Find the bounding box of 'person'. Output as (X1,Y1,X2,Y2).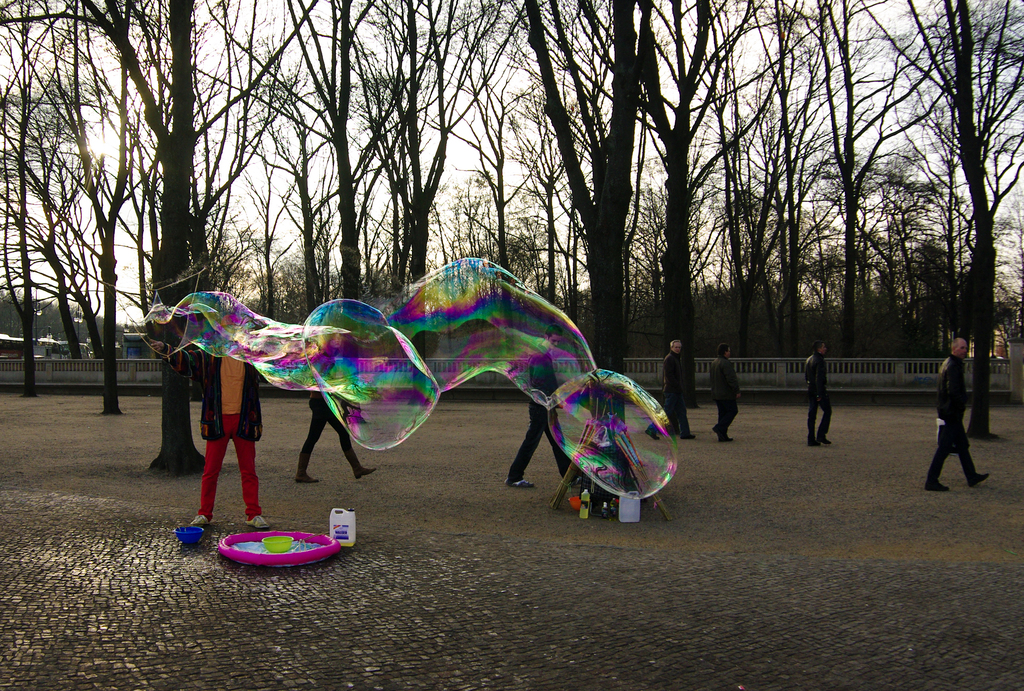
(804,338,842,461).
